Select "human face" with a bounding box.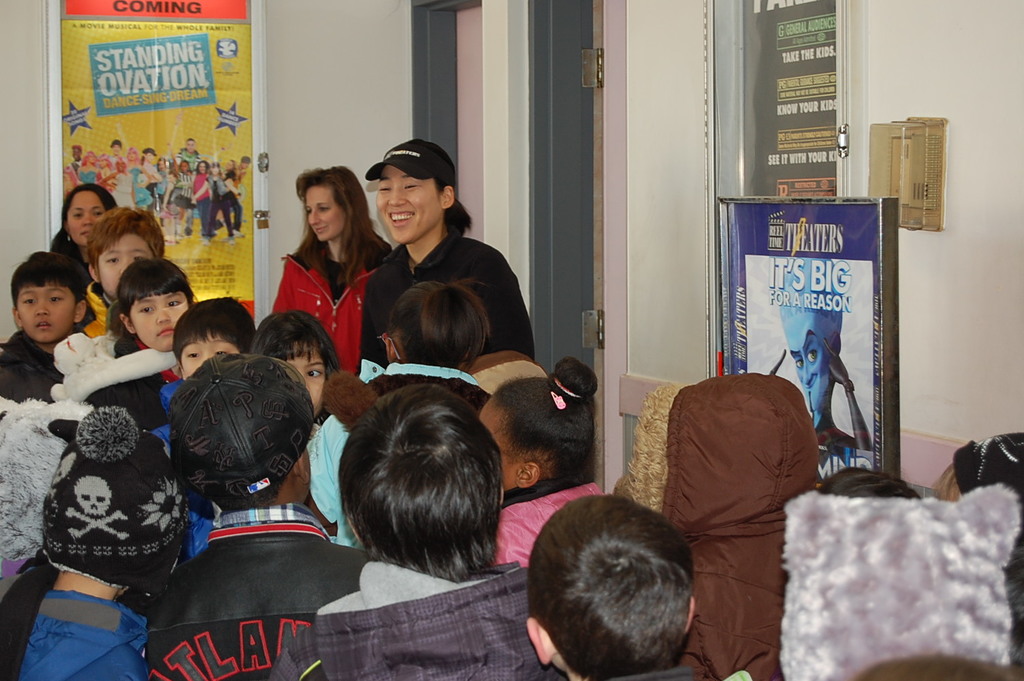
bbox=[175, 332, 242, 372].
